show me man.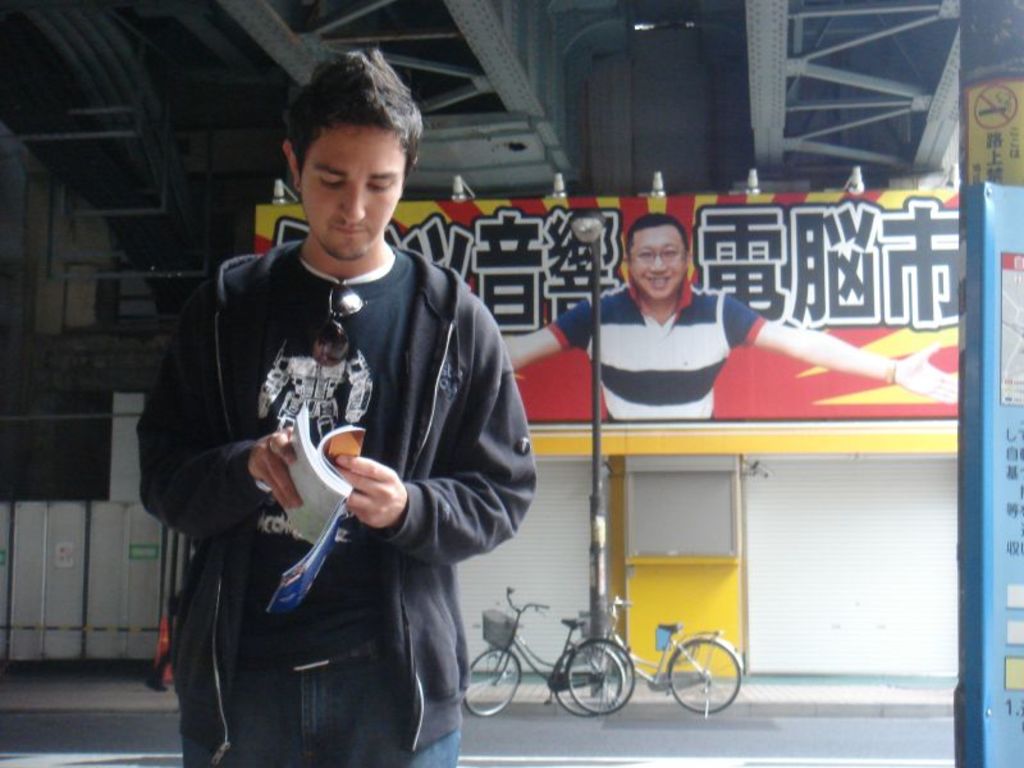
man is here: box=[503, 212, 961, 421].
